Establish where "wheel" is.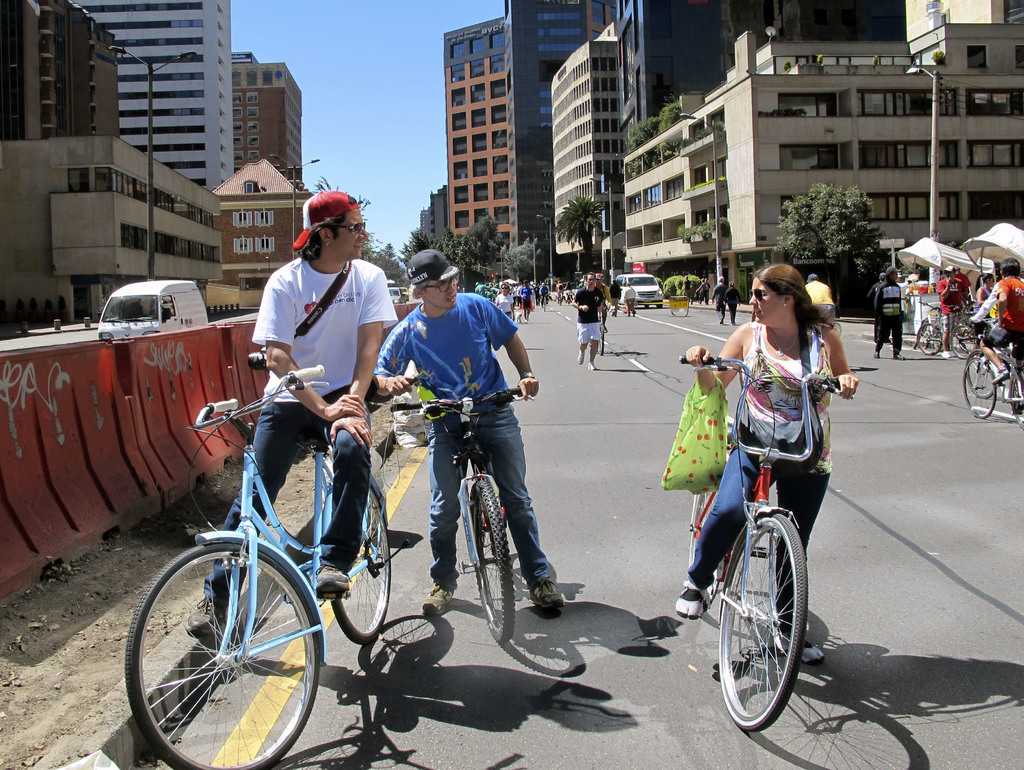
Established at crop(717, 514, 808, 730).
